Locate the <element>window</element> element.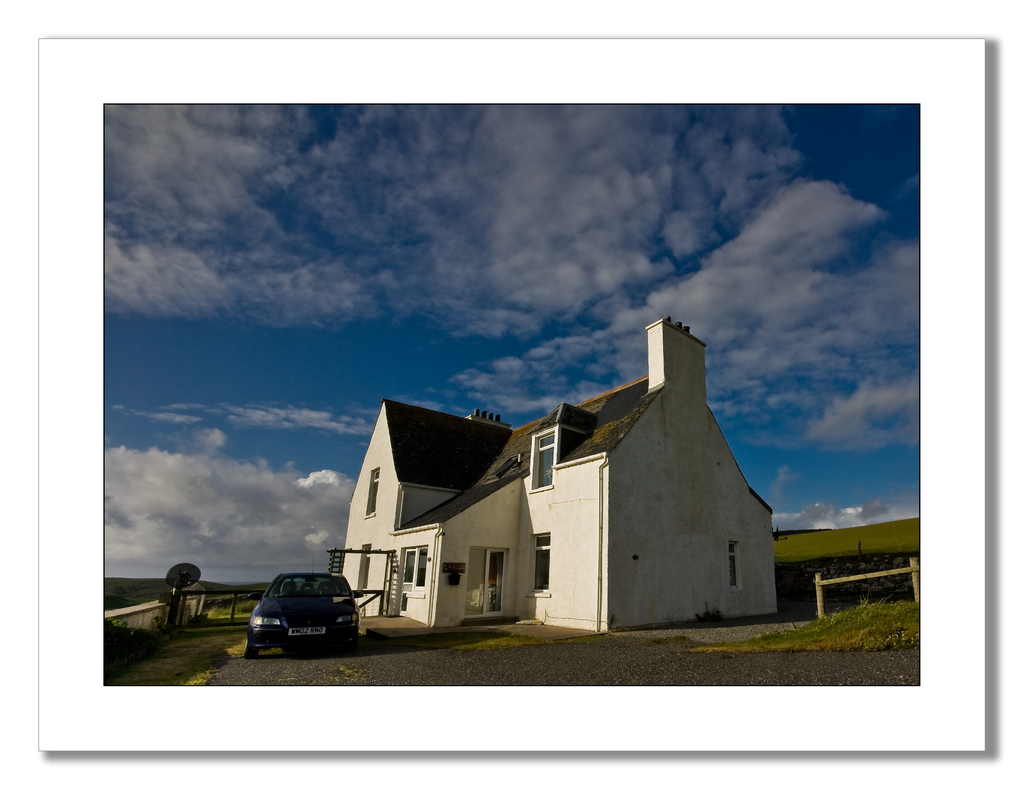
Element bbox: [531,529,550,596].
